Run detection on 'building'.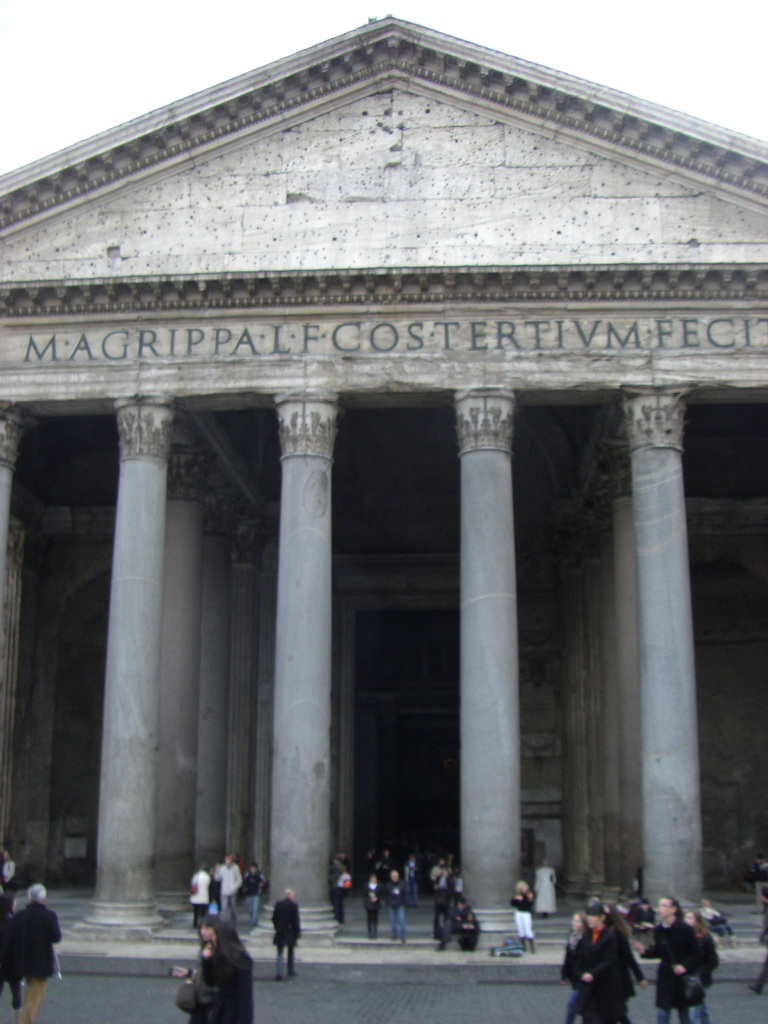
Result: (0,0,756,934).
